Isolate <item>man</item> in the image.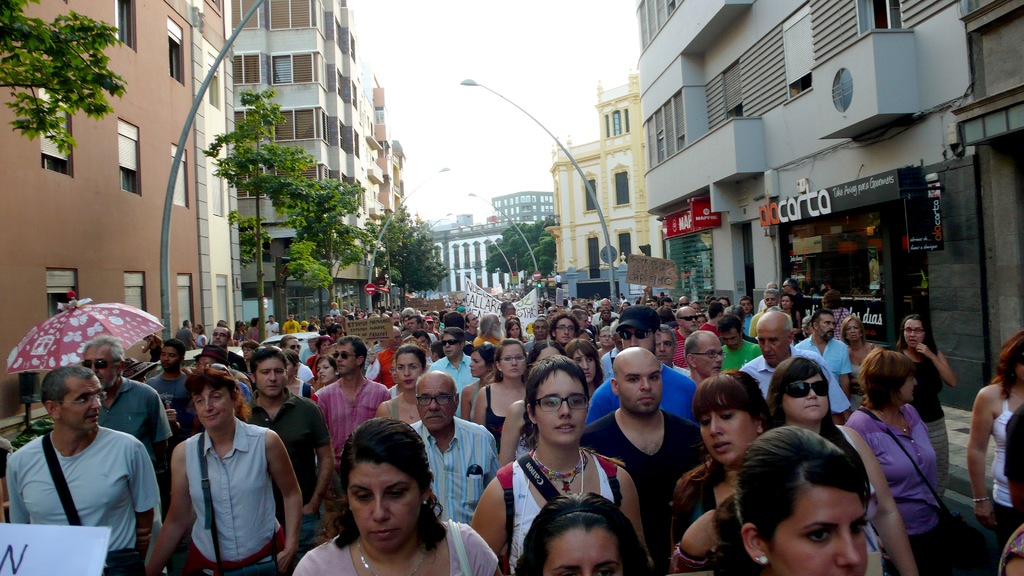
Isolated region: [x1=426, y1=328, x2=479, y2=417].
